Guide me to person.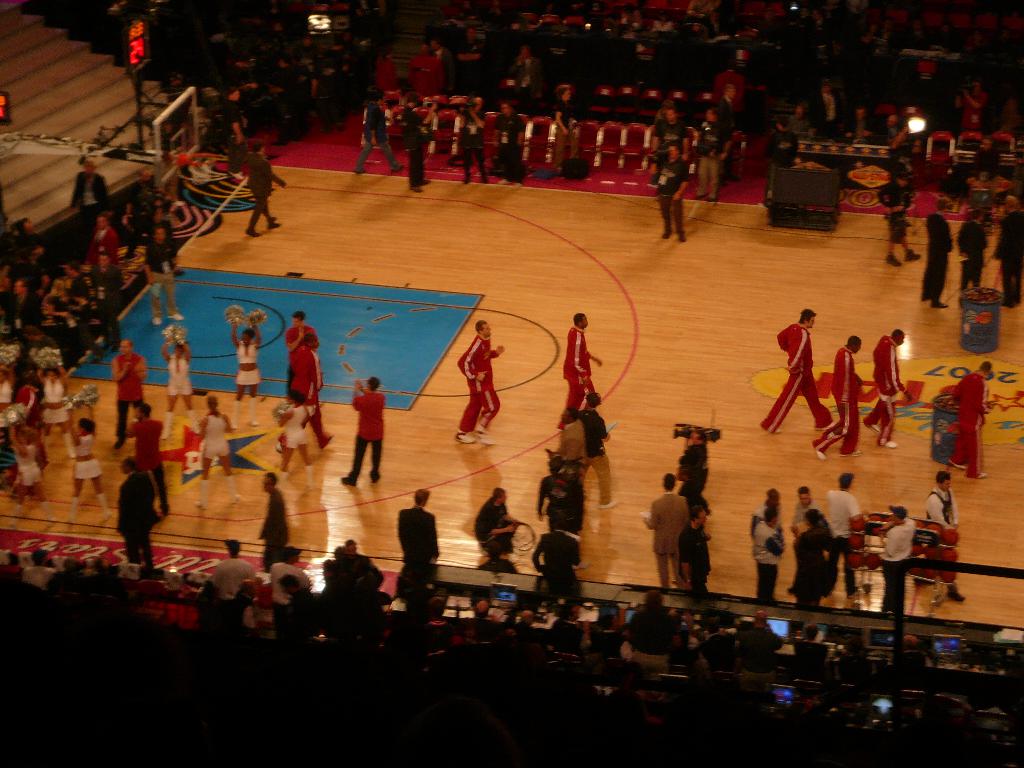
Guidance: box=[87, 207, 117, 278].
